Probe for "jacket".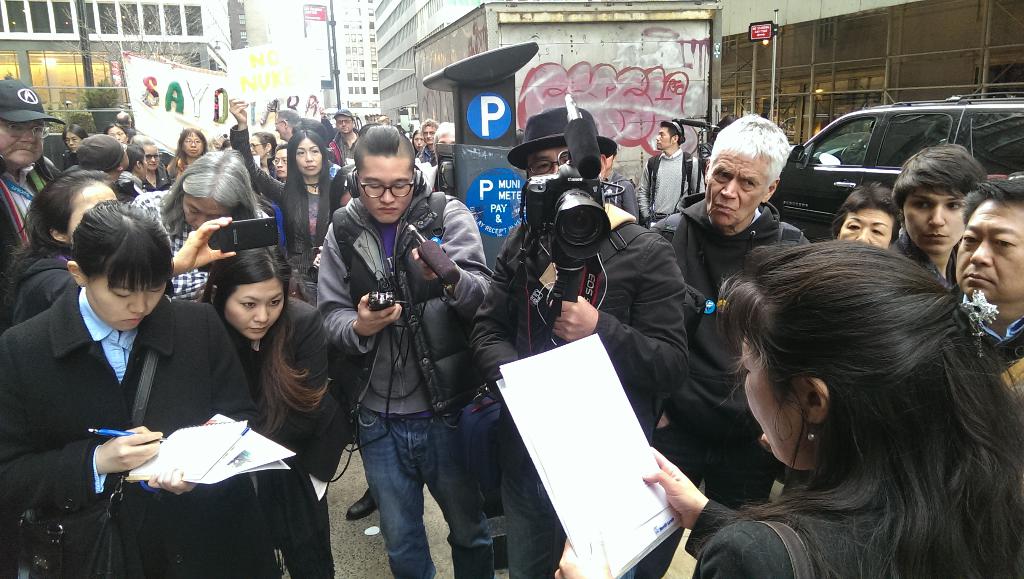
Probe result: l=467, t=204, r=694, b=476.
